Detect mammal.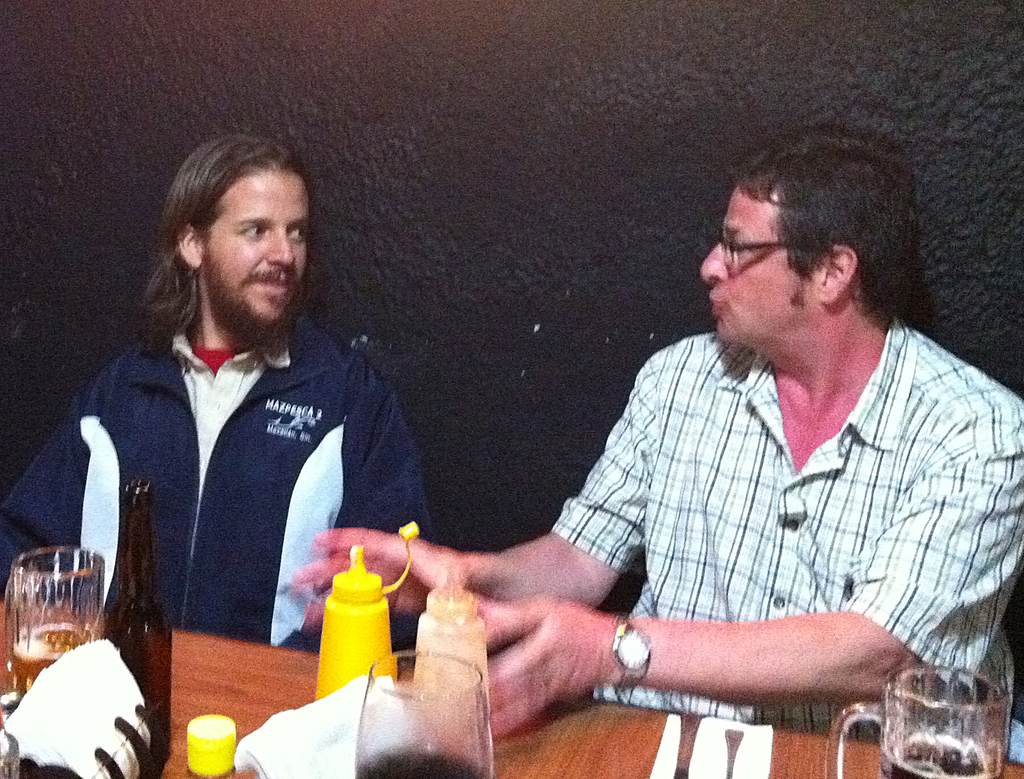
Detected at x1=0, y1=131, x2=440, y2=656.
